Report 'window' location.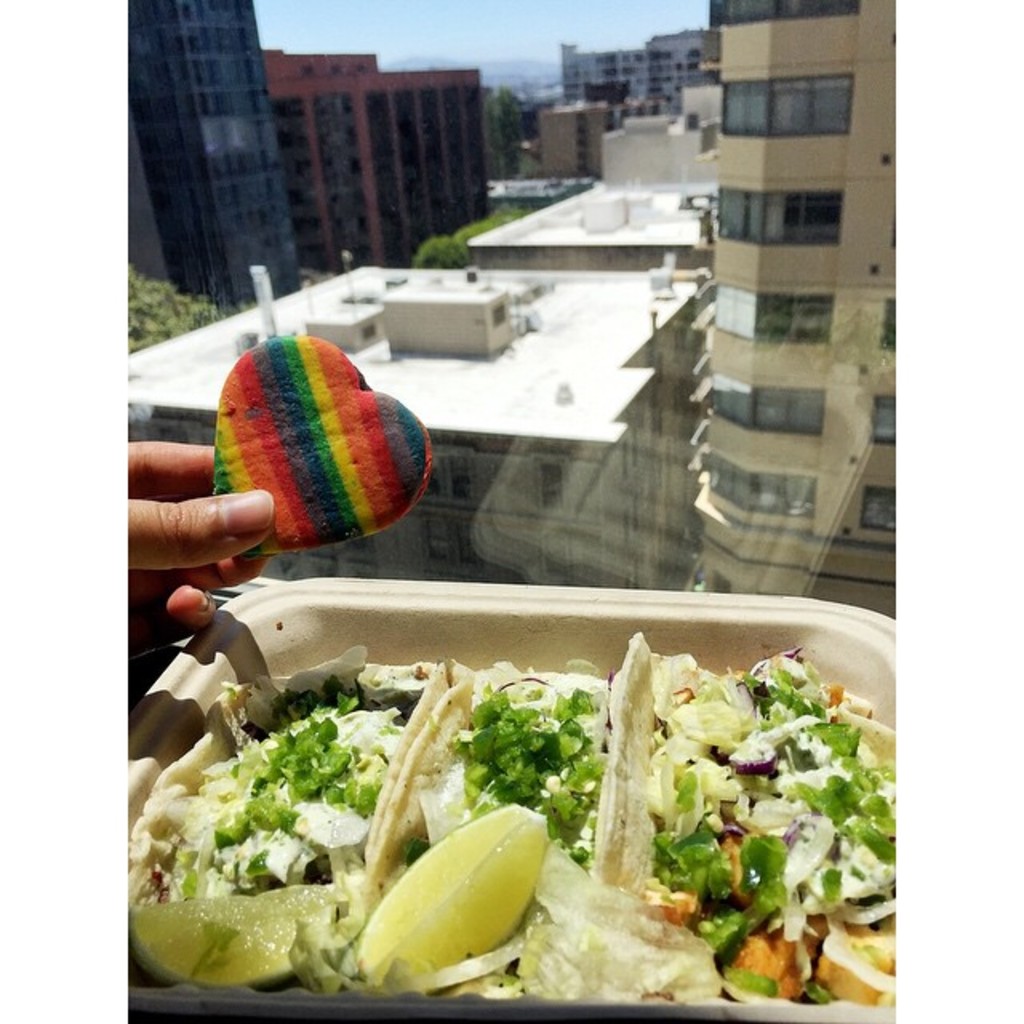
Report: locate(419, 518, 480, 566).
